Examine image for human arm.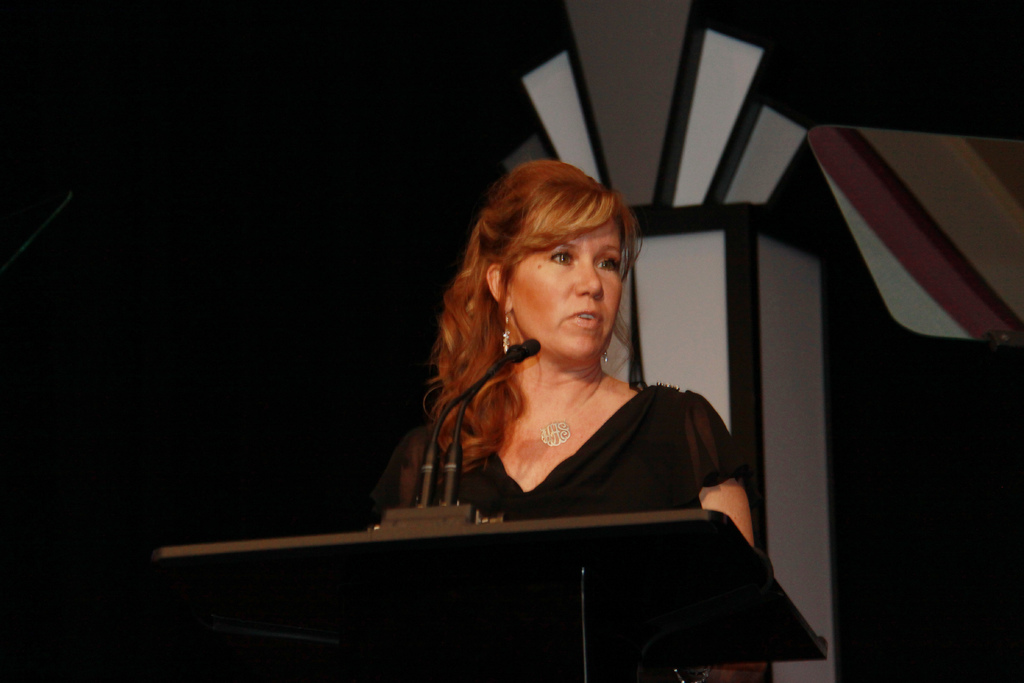
Examination result: <bbox>410, 482, 442, 524</bbox>.
